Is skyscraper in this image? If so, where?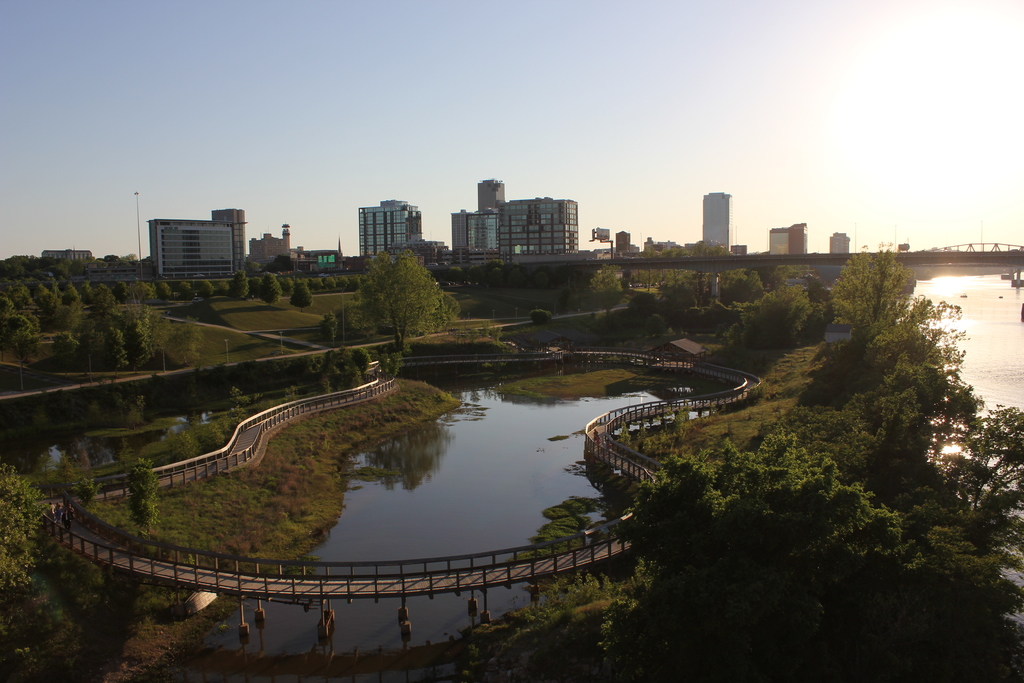
Yes, at locate(702, 189, 732, 256).
